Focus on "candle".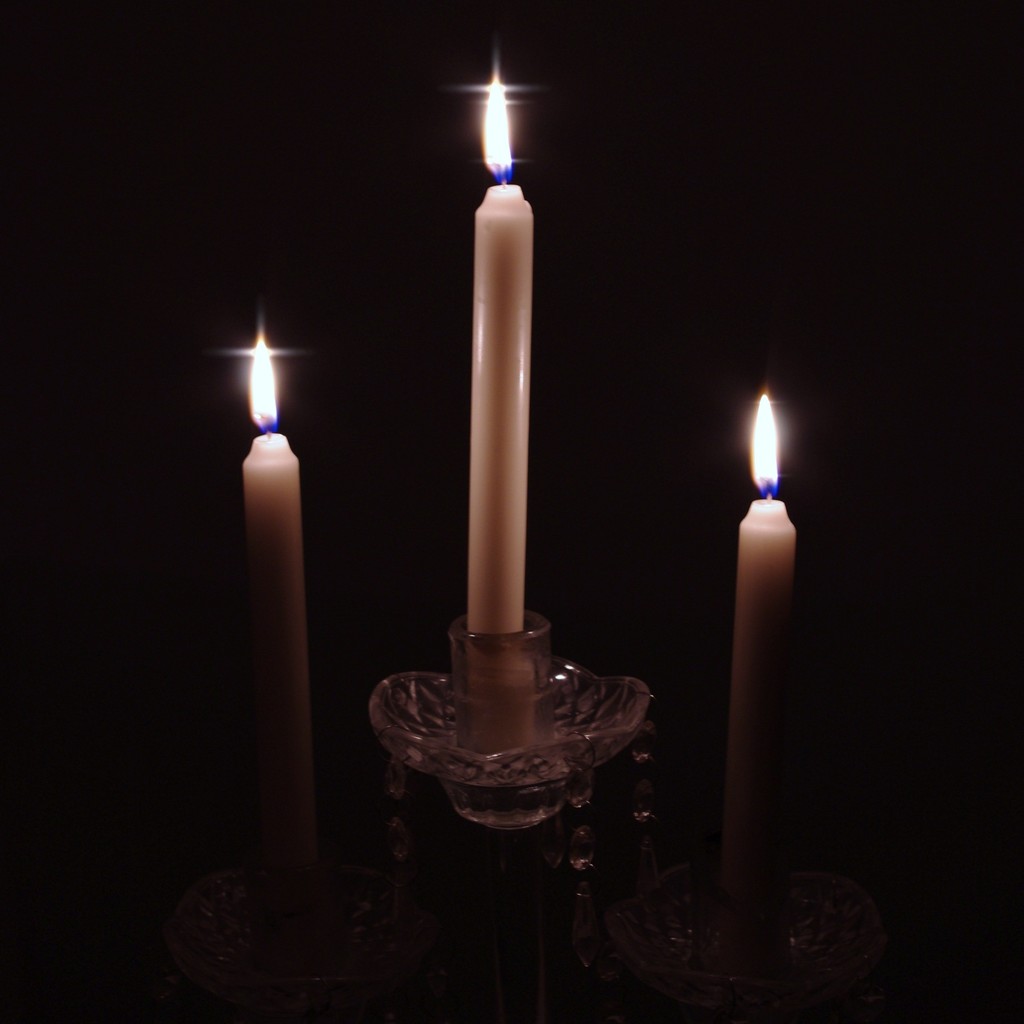
Focused at [723,370,800,1018].
